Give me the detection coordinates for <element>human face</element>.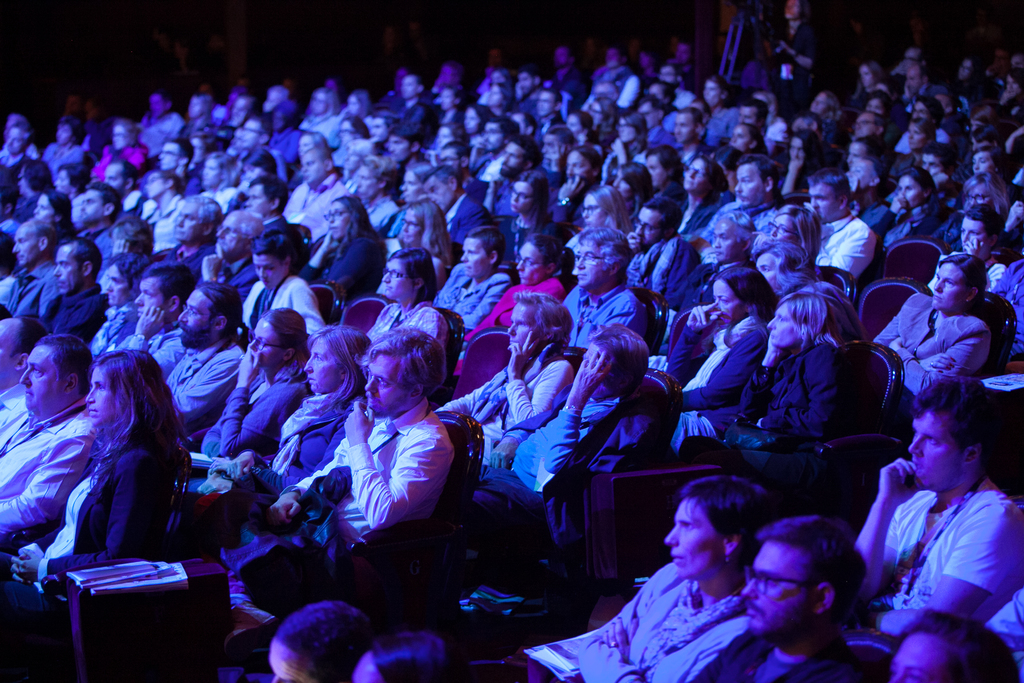
[x1=845, y1=142, x2=868, y2=165].
